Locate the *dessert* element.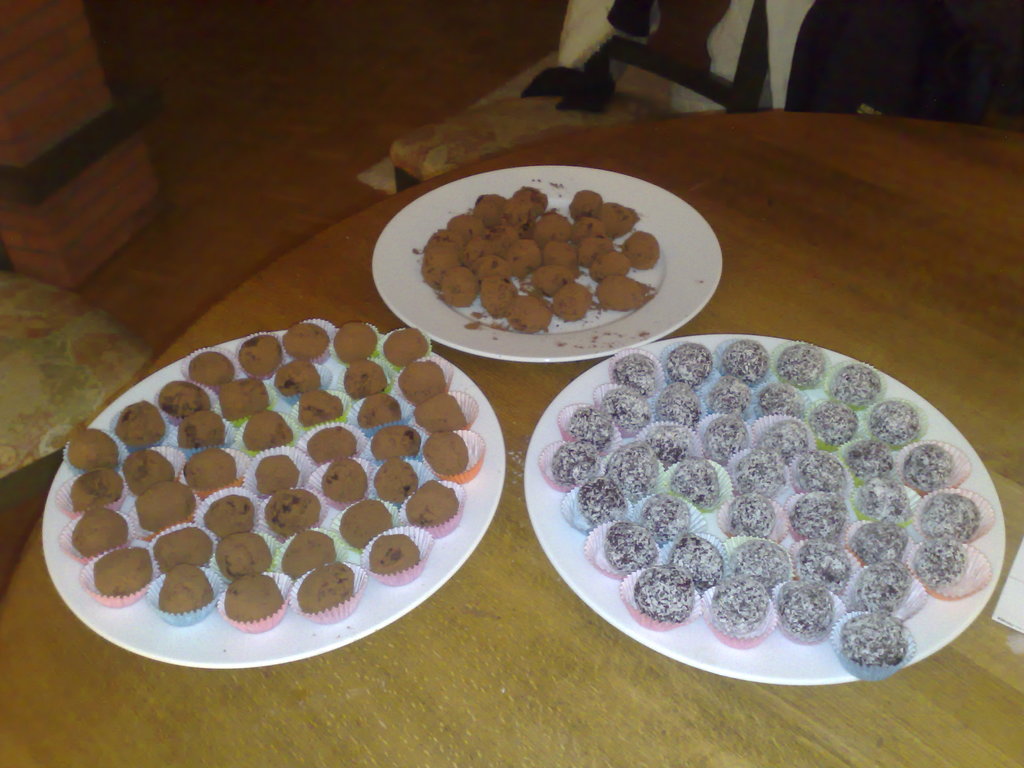
Element bbox: bbox=[711, 572, 773, 641].
